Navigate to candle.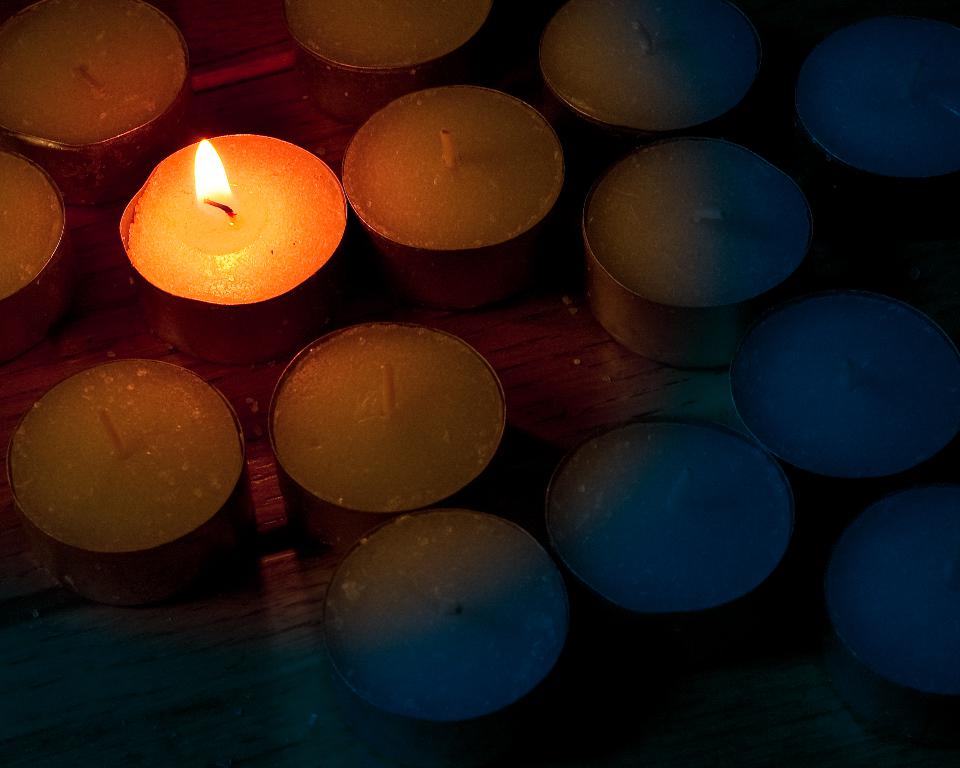
Navigation target: x1=570 y1=139 x2=815 y2=368.
